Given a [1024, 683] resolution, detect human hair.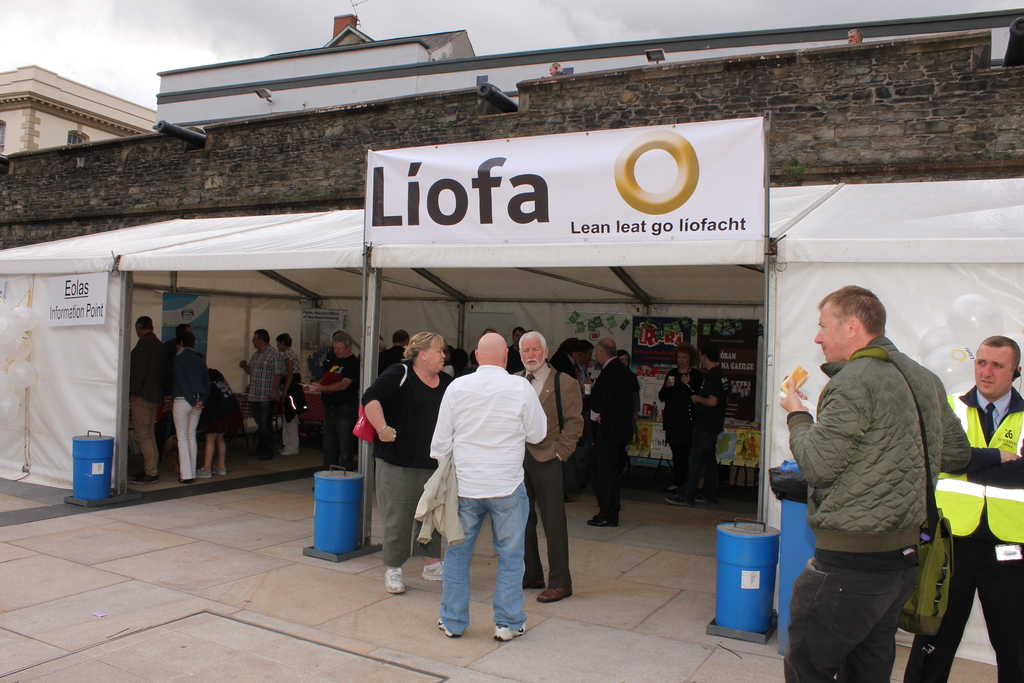
x1=401 y1=330 x2=446 y2=359.
